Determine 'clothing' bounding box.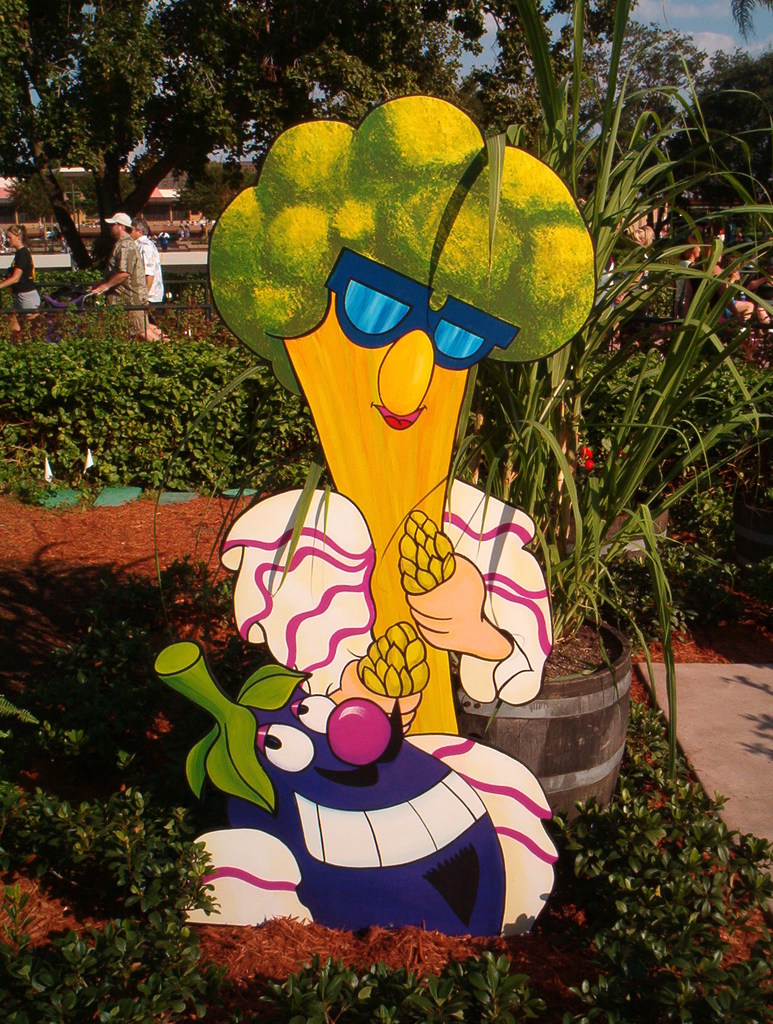
Determined: Rect(13, 248, 44, 316).
